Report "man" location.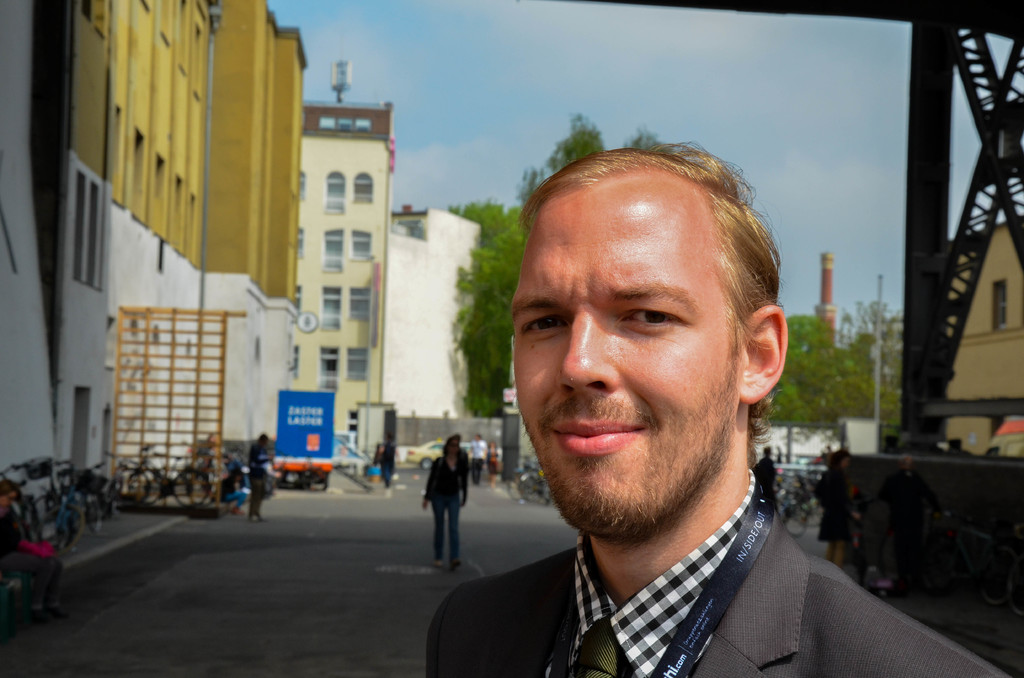
Report: x1=423, y1=117, x2=1006, y2=674.
